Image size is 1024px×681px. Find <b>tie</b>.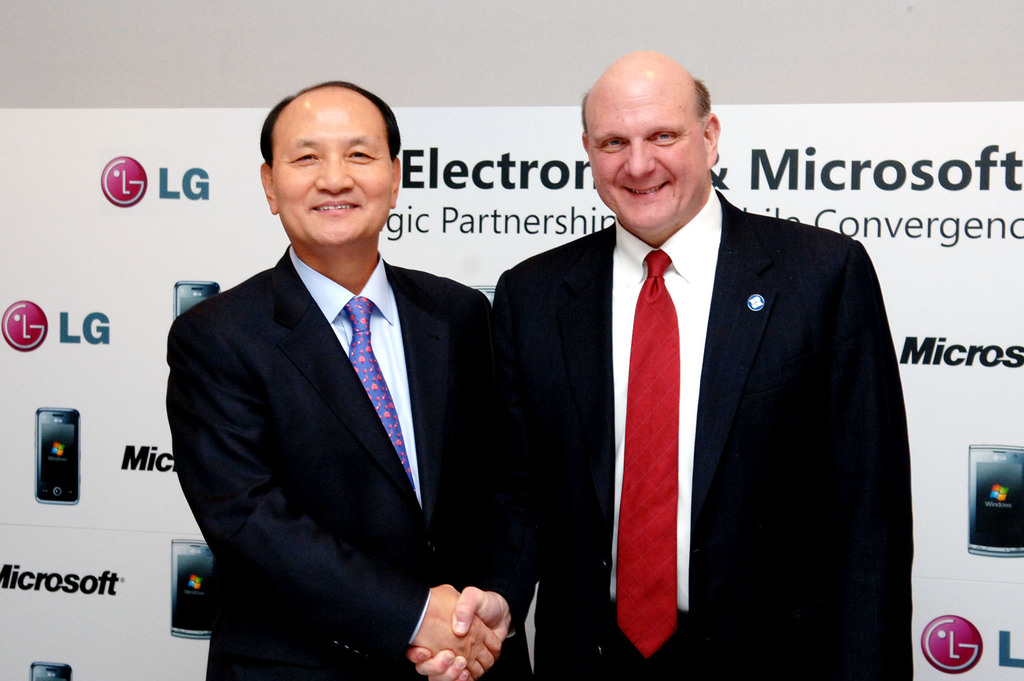
region(336, 300, 419, 493).
